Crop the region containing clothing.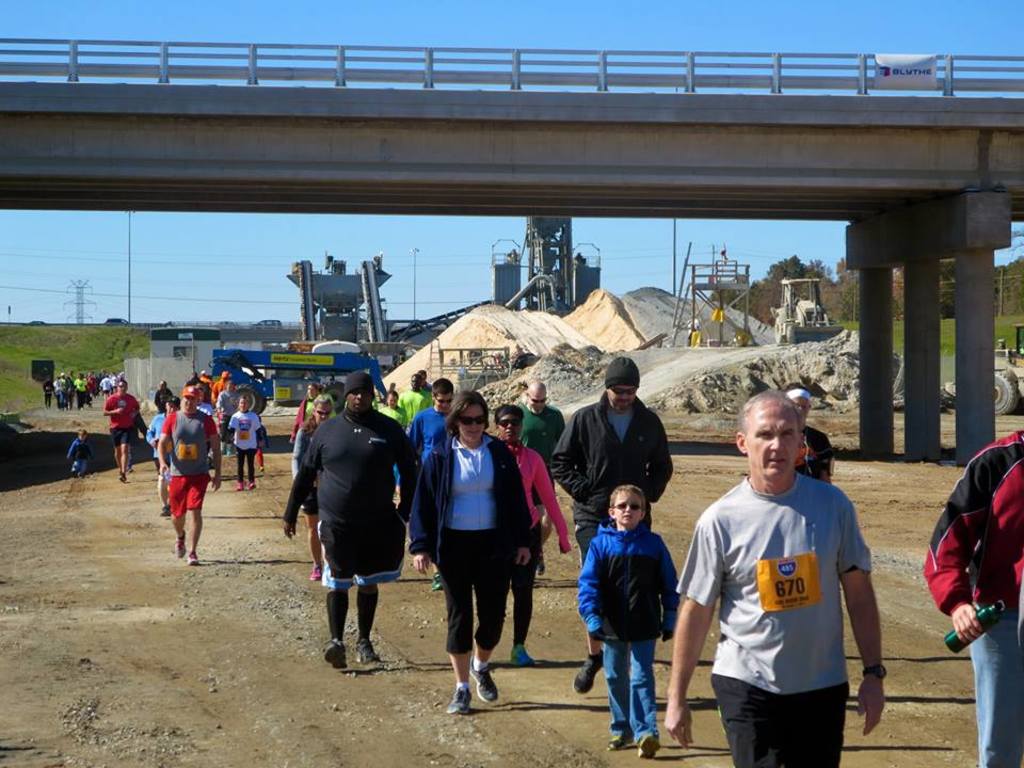
Crop region: (346,397,377,409).
